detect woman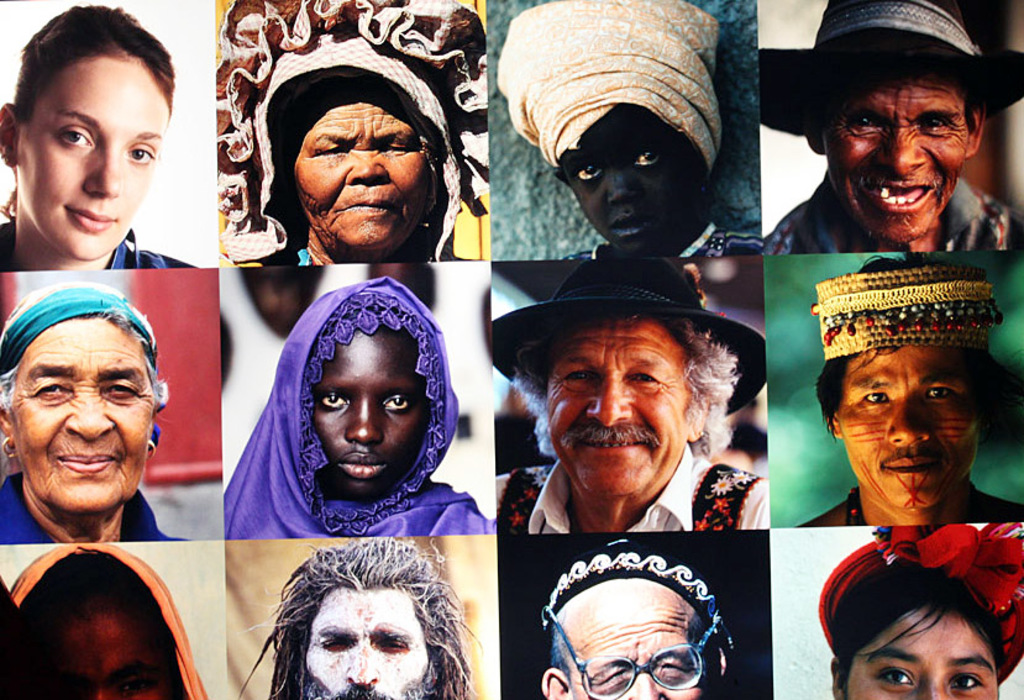
[0, 4, 208, 269]
